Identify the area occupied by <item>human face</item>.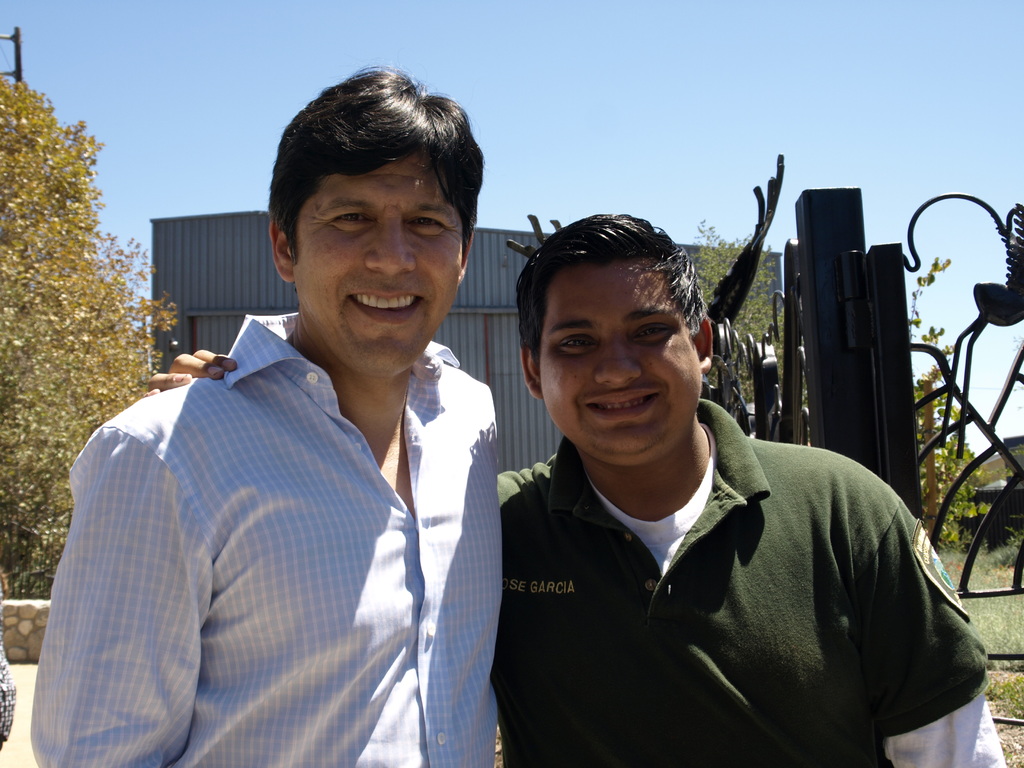
Area: box(541, 262, 701, 460).
